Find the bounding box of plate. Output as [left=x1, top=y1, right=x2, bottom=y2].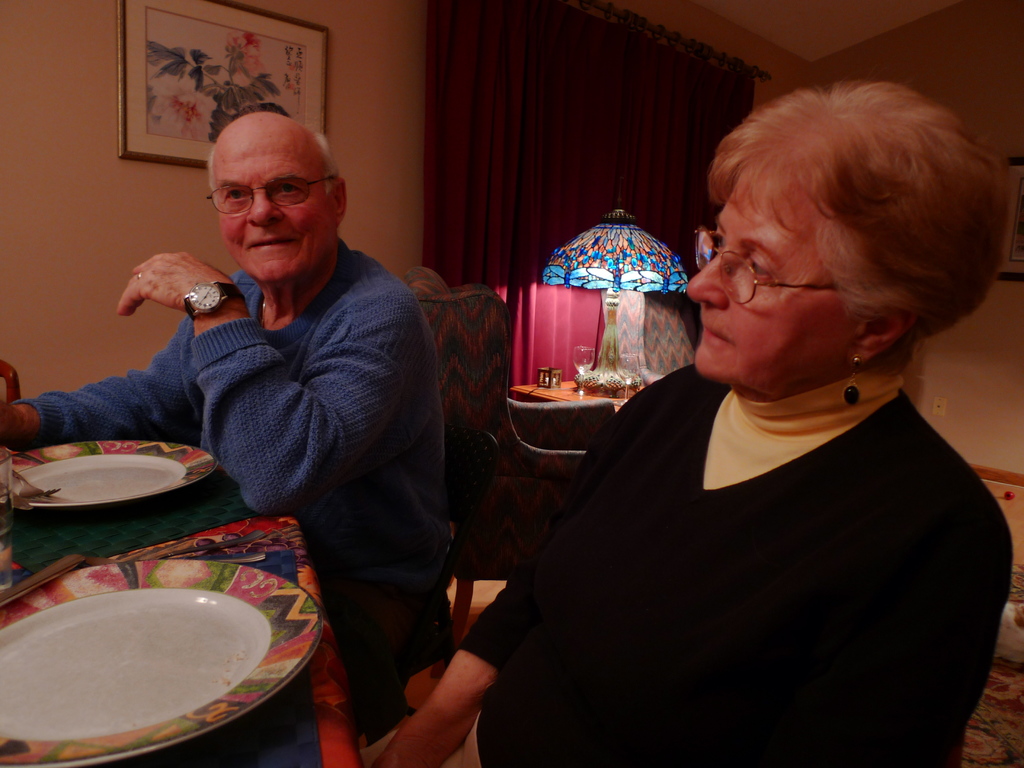
[left=0, top=557, right=321, bottom=767].
